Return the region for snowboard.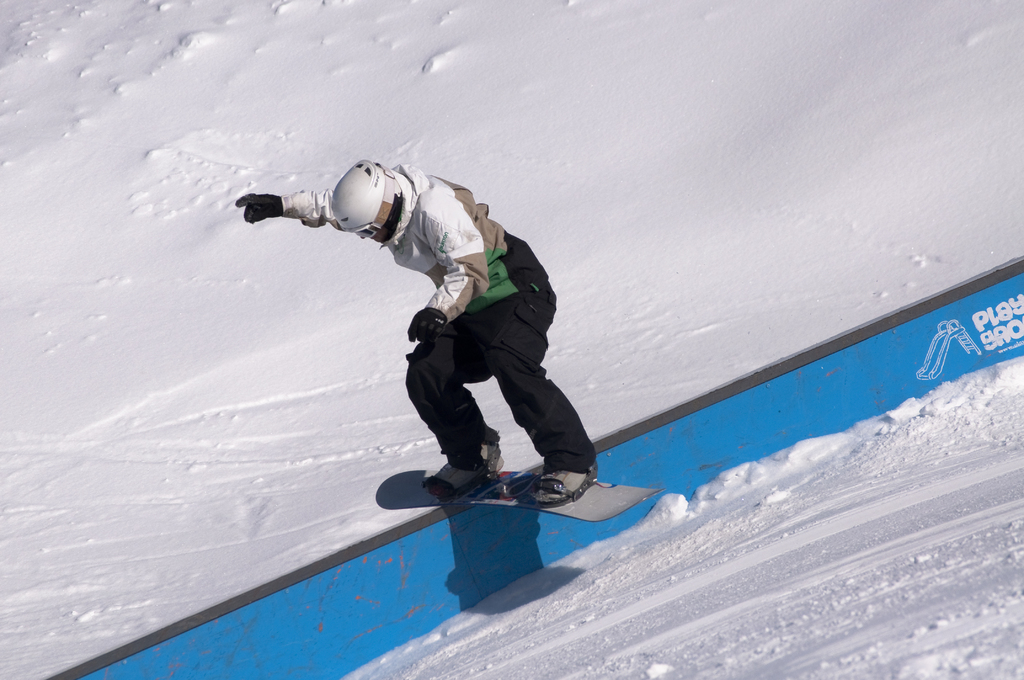
<bbox>375, 466, 666, 516</bbox>.
